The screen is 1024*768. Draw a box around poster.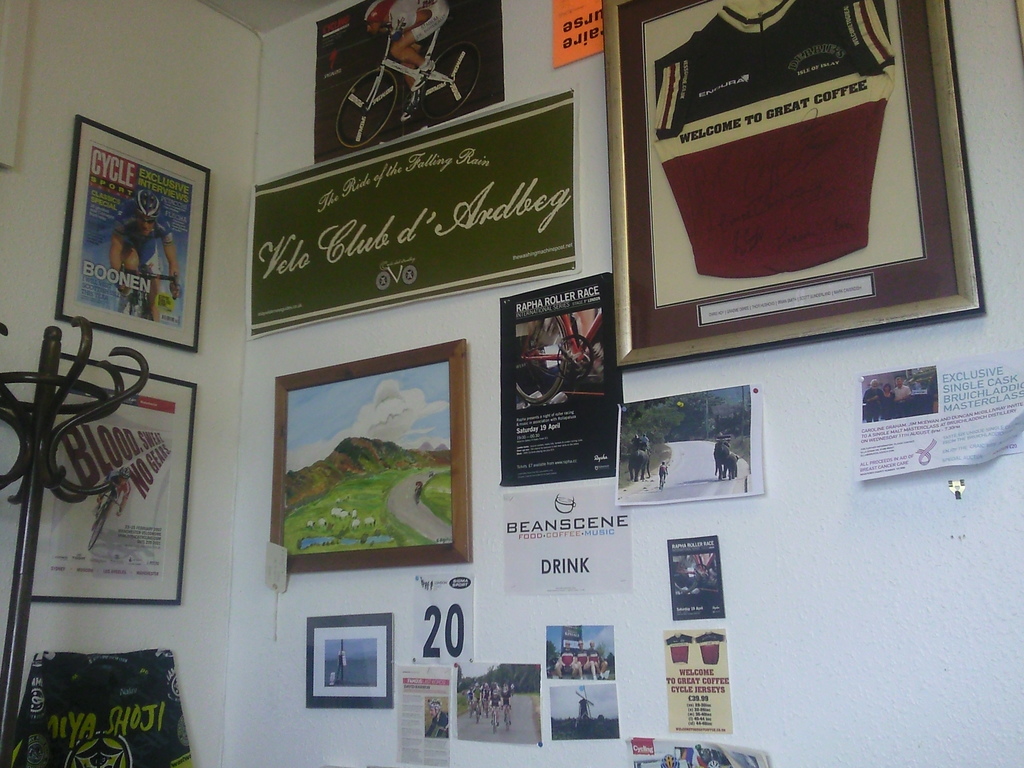
{"x1": 427, "y1": 662, "x2": 540, "y2": 744}.
